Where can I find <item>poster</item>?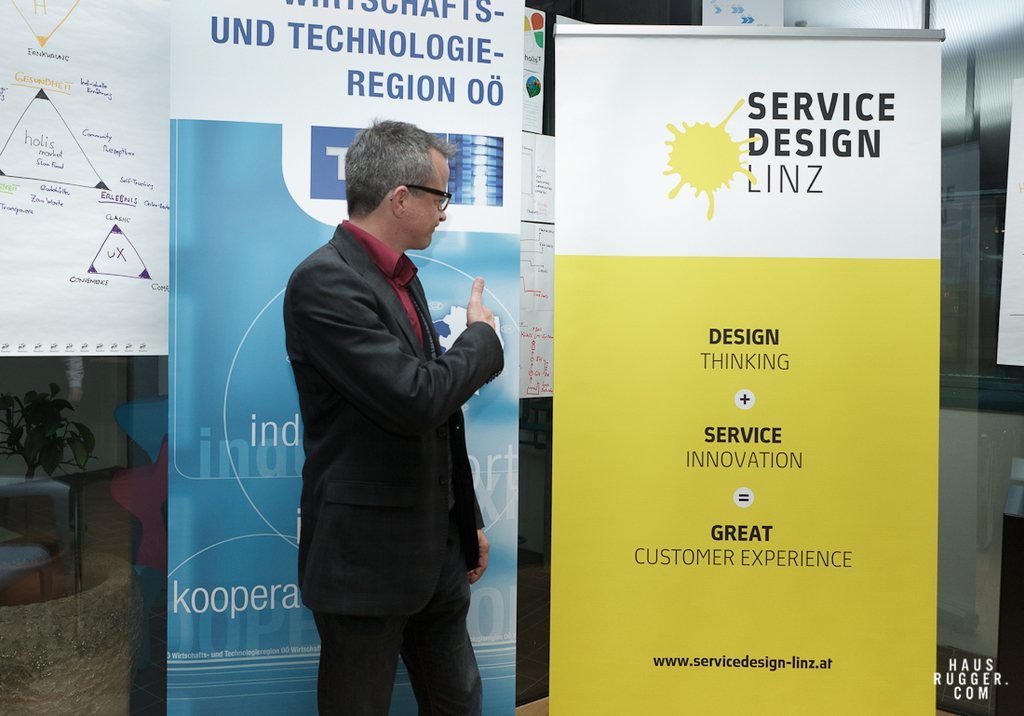
You can find it at (548, 28, 944, 715).
